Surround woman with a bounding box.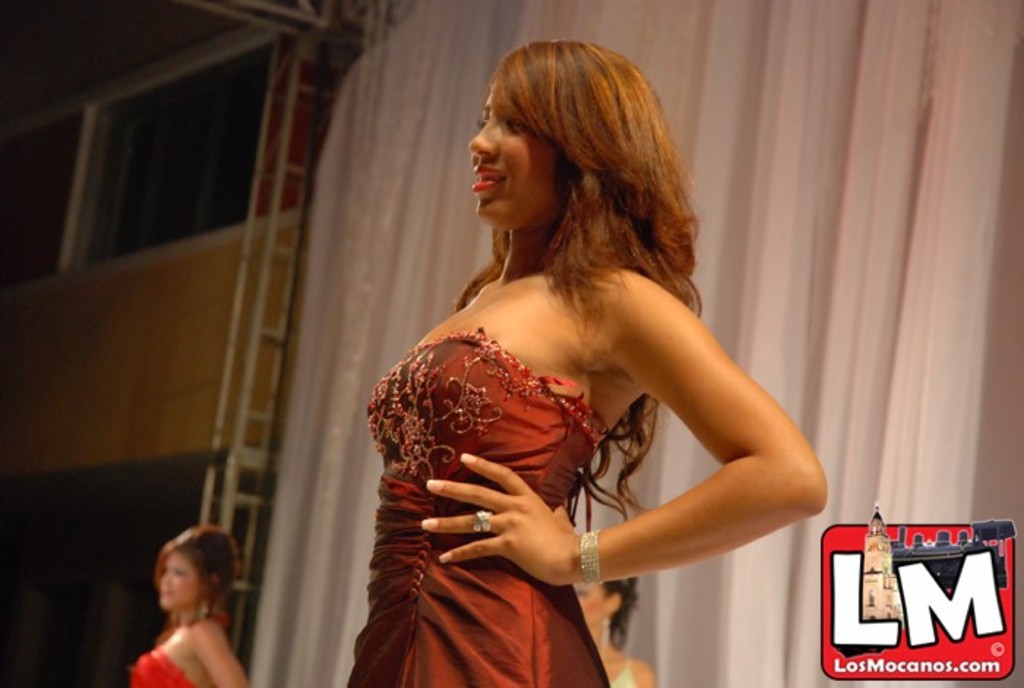
(316,66,831,675).
